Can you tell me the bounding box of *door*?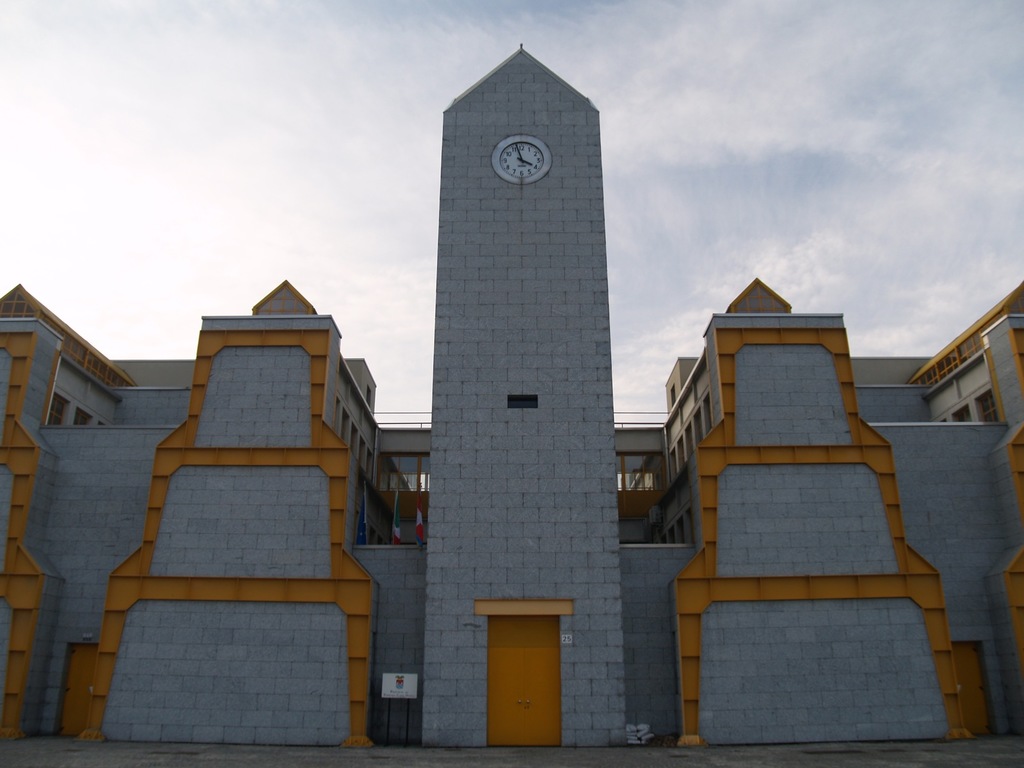
(x1=953, y1=648, x2=990, y2=738).
